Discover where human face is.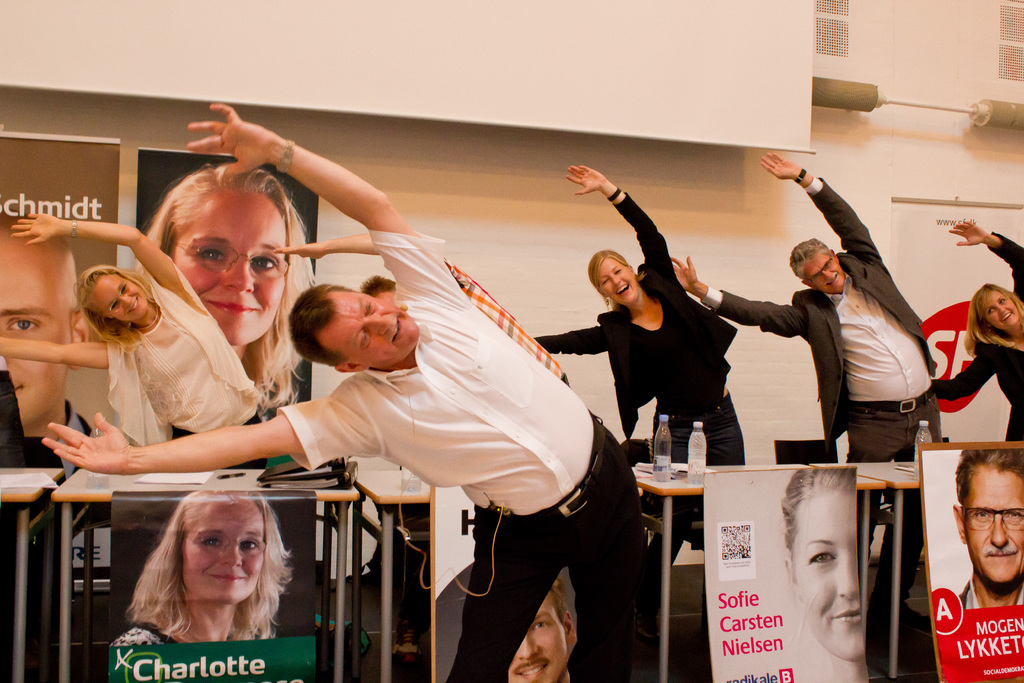
Discovered at locate(799, 252, 842, 292).
